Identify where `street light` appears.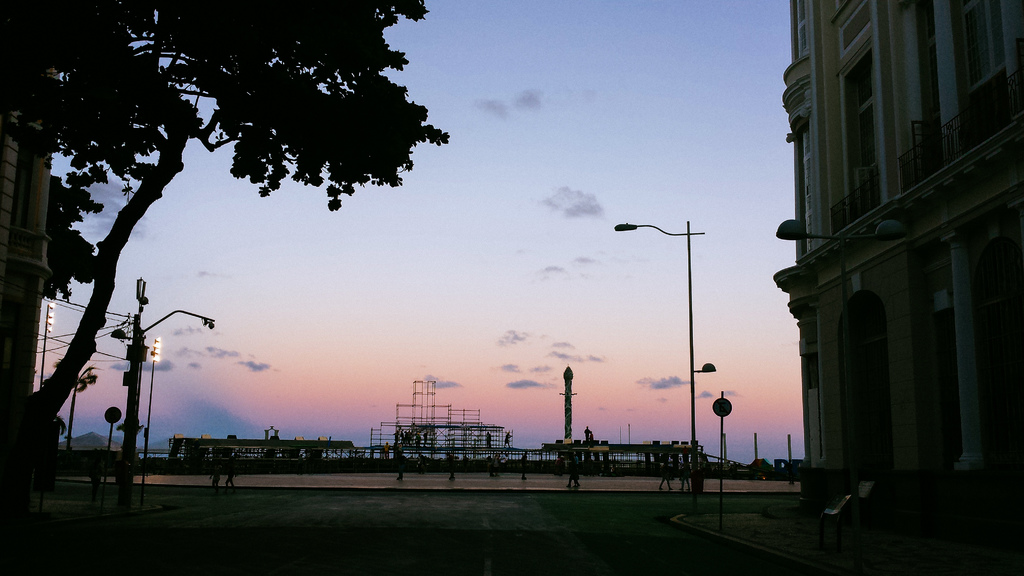
Appears at bbox=(146, 328, 166, 483).
